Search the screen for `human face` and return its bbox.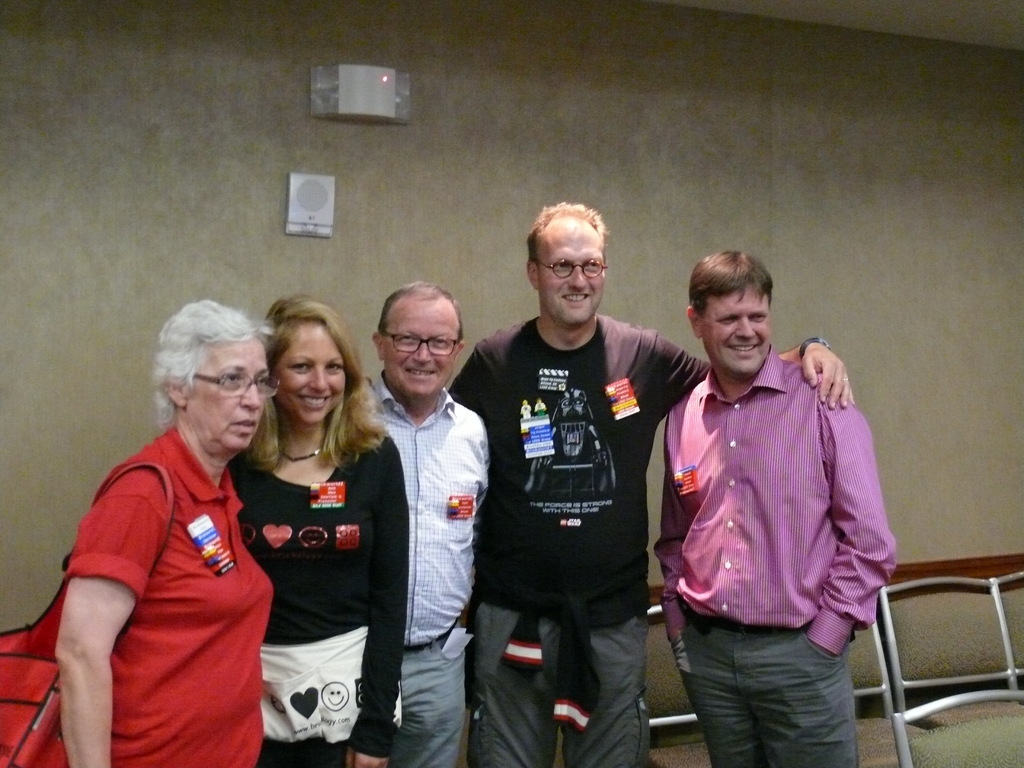
Found: bbox(191, 336, 269, 447).
